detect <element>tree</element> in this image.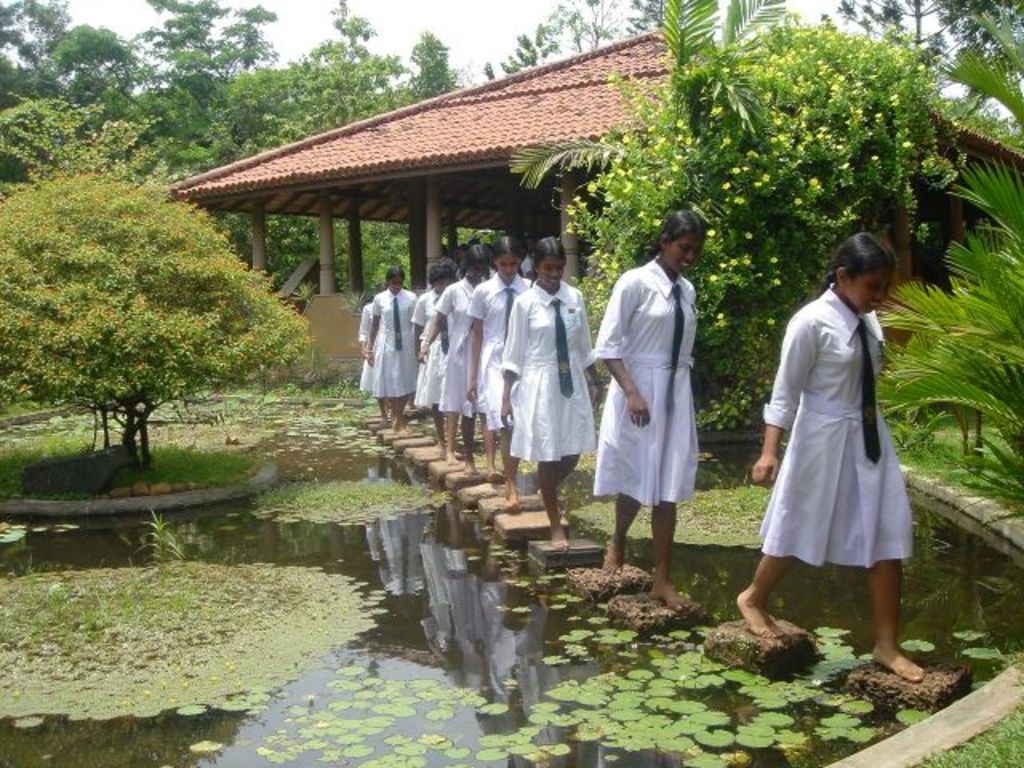
Detection: bbox=(864, 8, 1022, 539).
